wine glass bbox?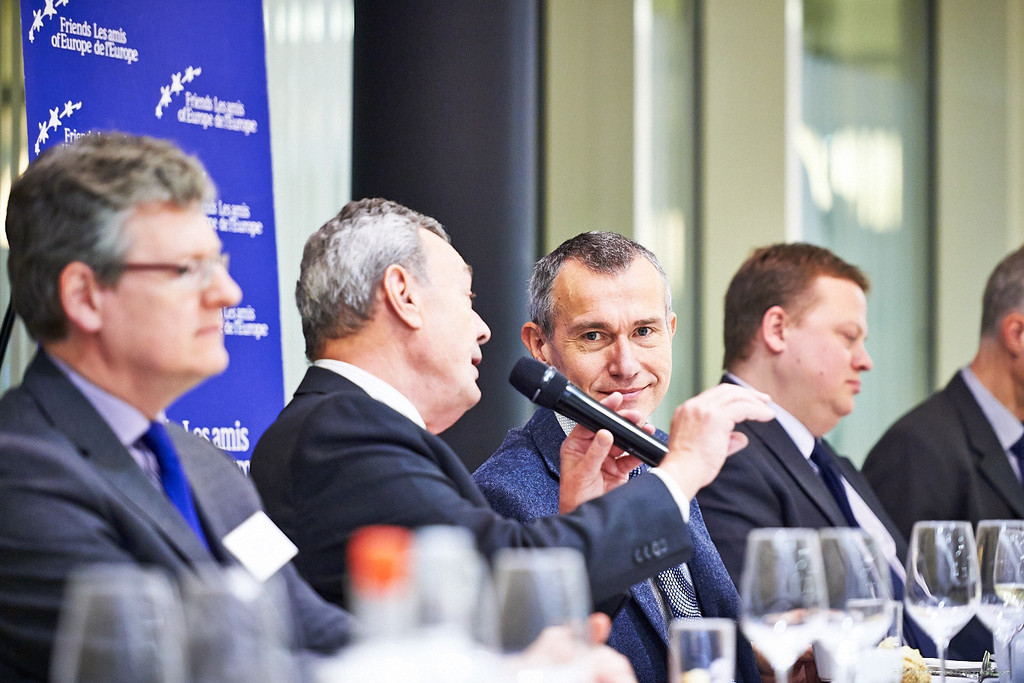
[x1=734, y1=528, x2=831, y2=682]
